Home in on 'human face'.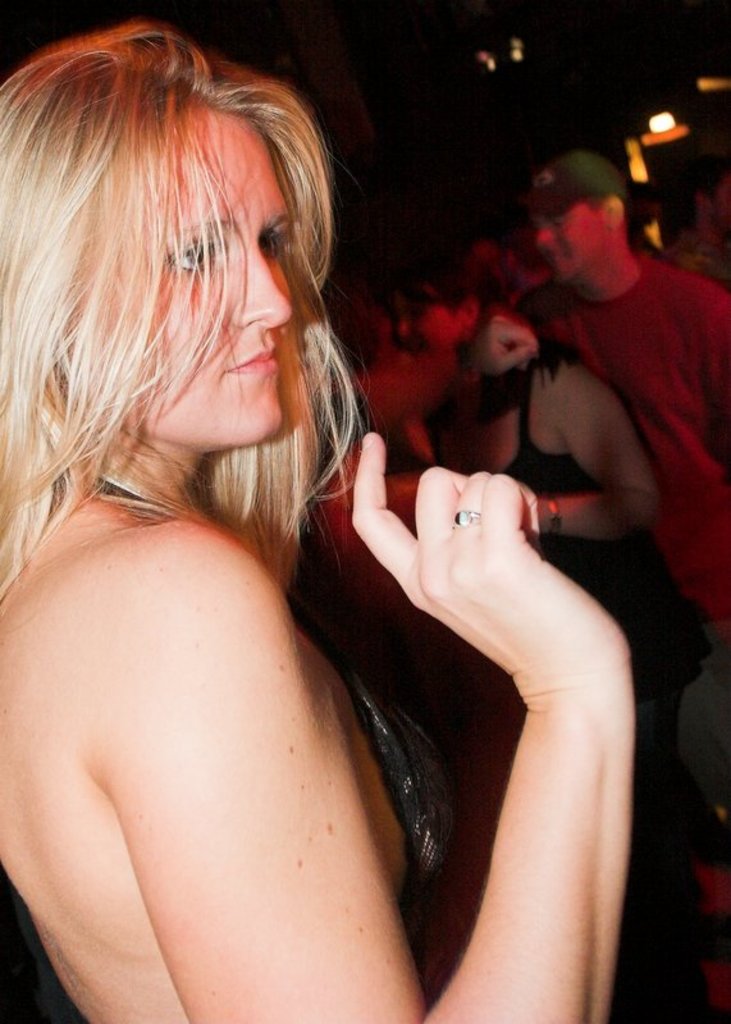
Homed in at Rect(132, 104, 285, 451).
